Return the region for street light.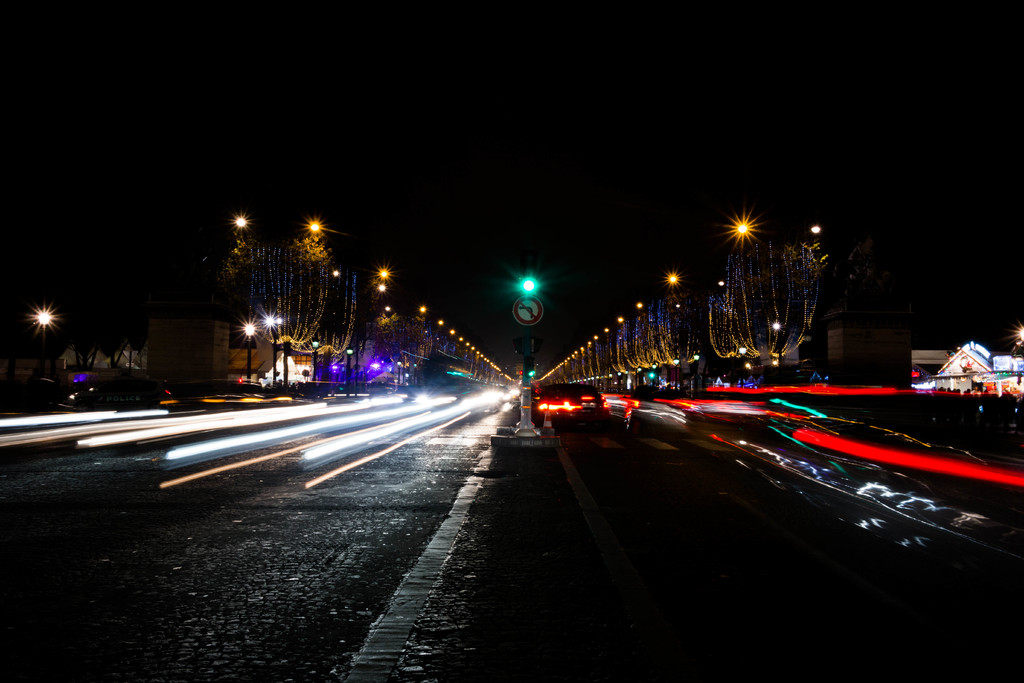
(601, 328, 610, 332).
